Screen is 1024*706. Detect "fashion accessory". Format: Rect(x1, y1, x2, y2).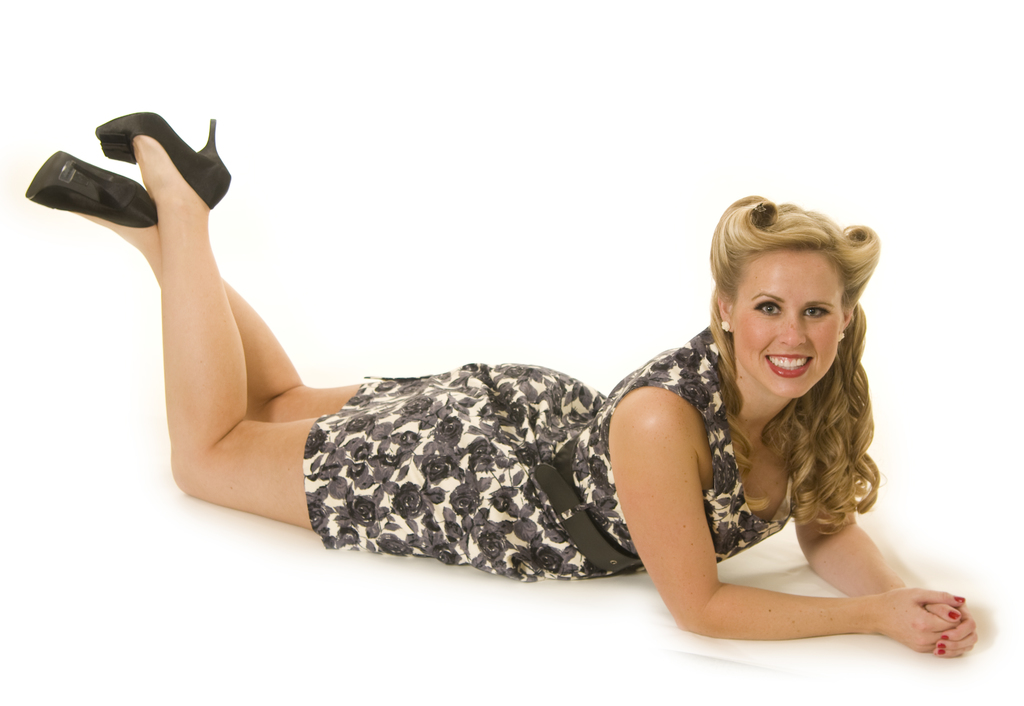
Rect(92, 111, 232, 209).
